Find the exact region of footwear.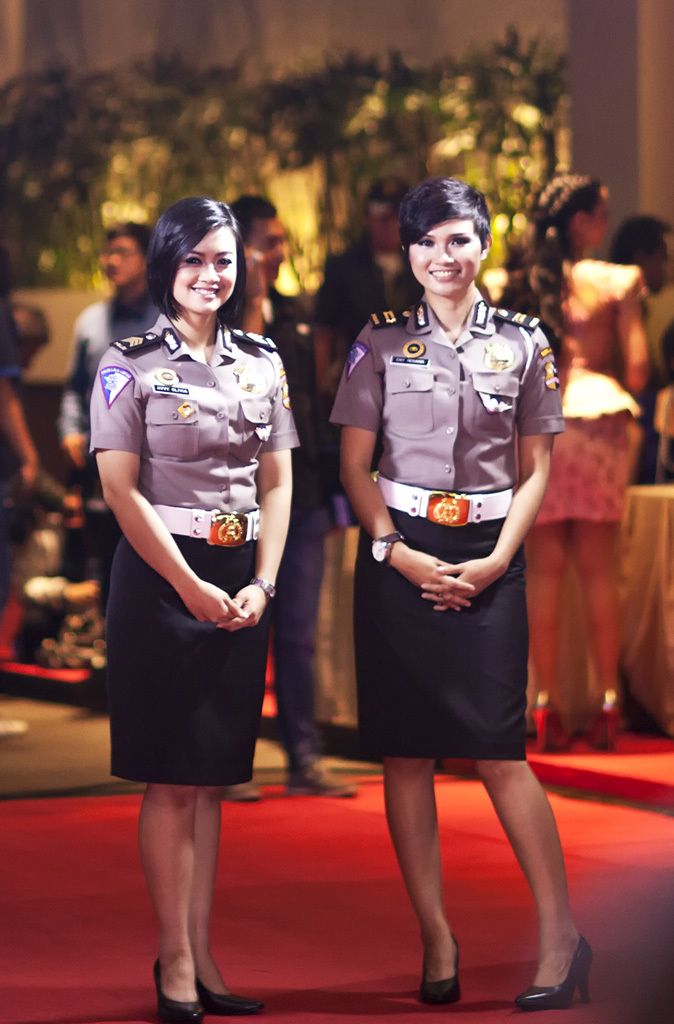
Exact region: {"x1": 532, "y1": 939, "x2": 601, "y2": 1009}.
